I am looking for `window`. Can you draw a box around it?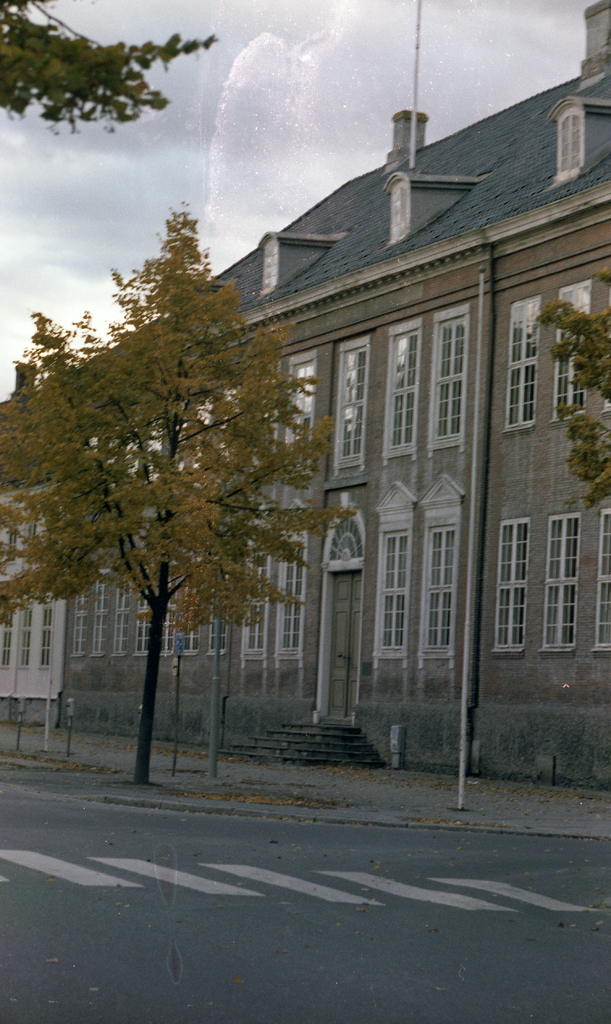
Sure, the bounding box is (554,99,585,186).
